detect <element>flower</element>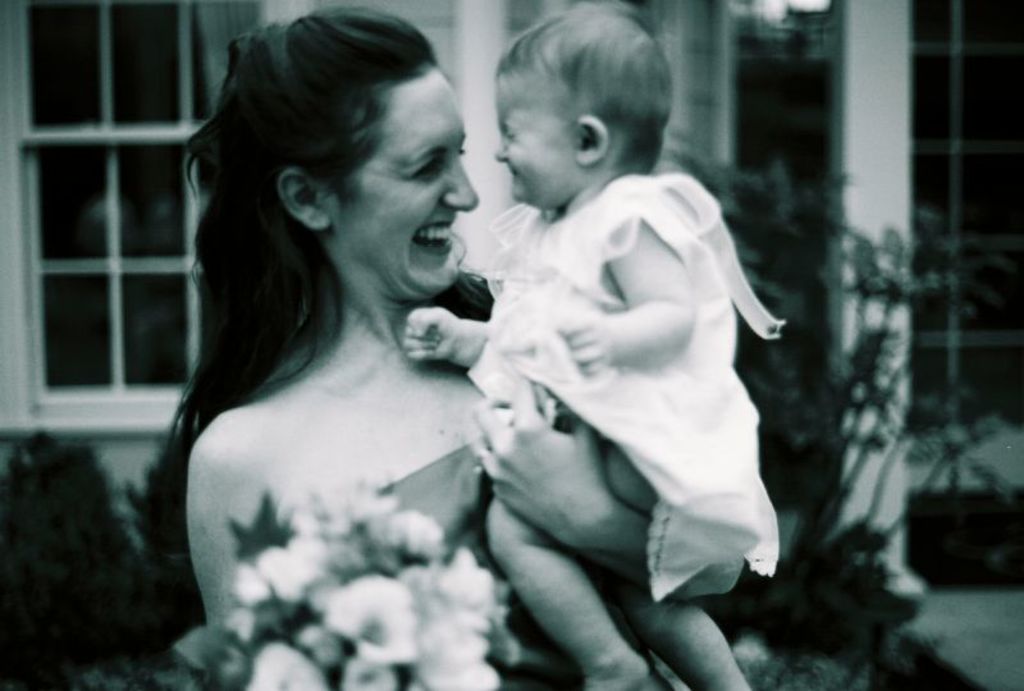
pyautogui.locateOnScreen(319, 577, 417, 656)
